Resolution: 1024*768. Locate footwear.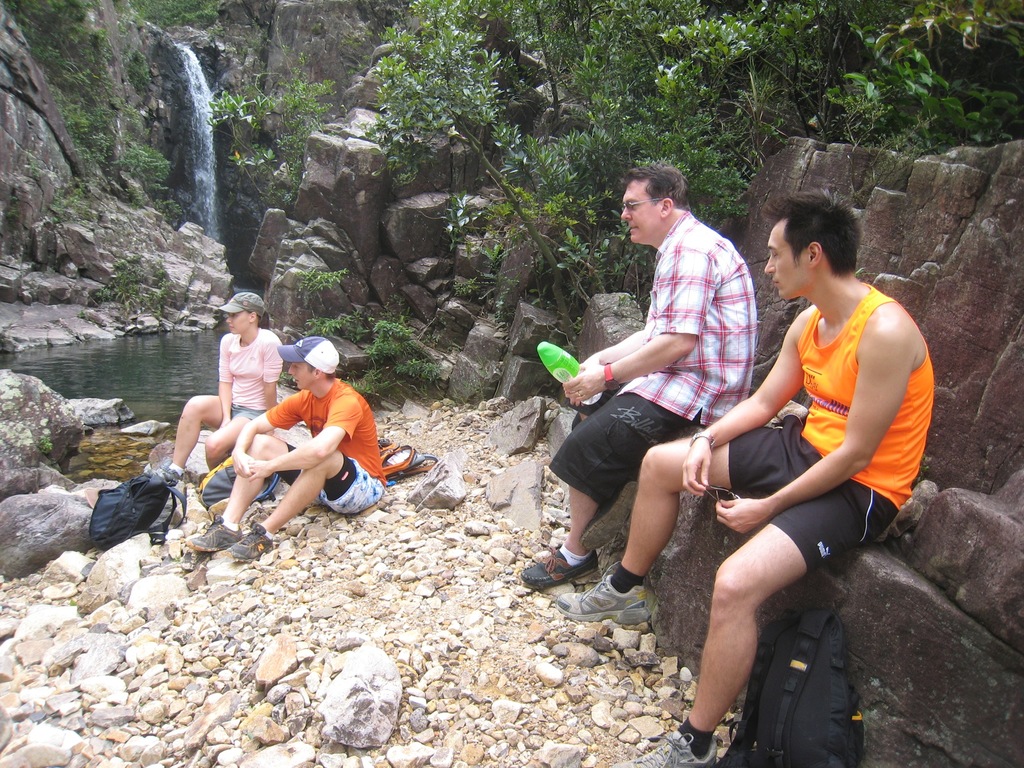
615,726,719,767.
